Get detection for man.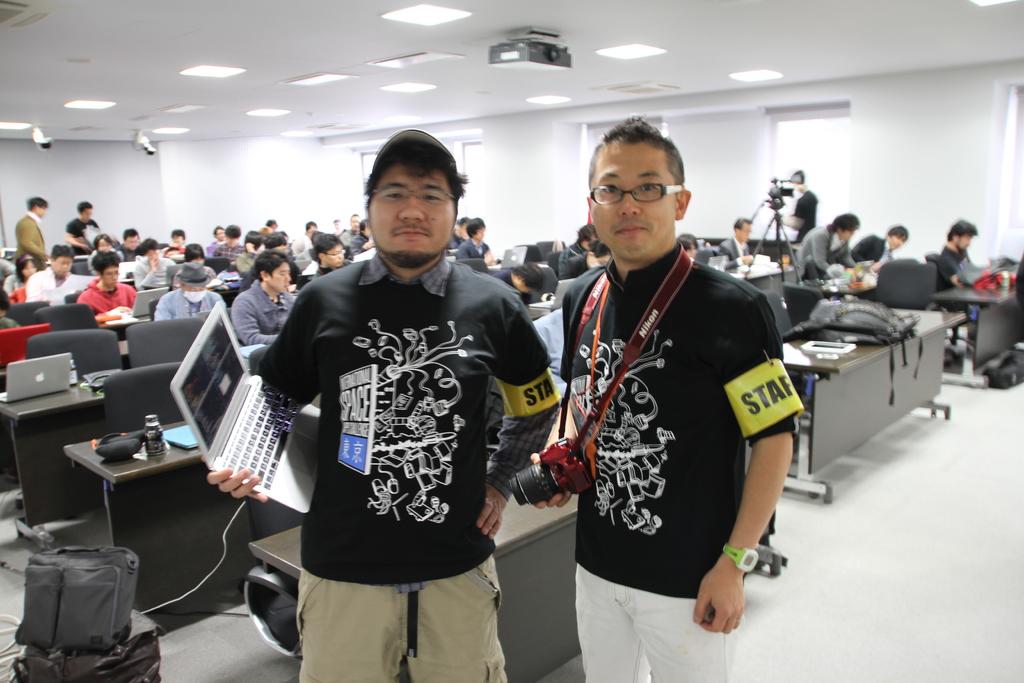
Detection: box=[229, 249, 296, 342].
